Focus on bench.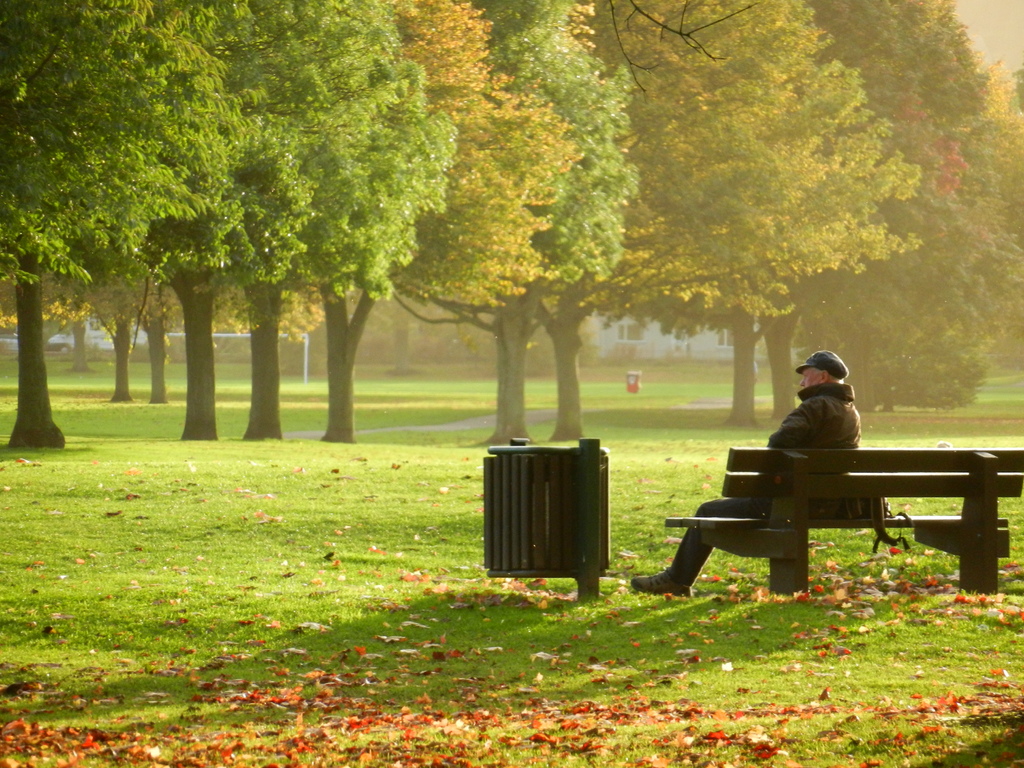
Focused at <region>657, 425, 1011, 608</region>.
